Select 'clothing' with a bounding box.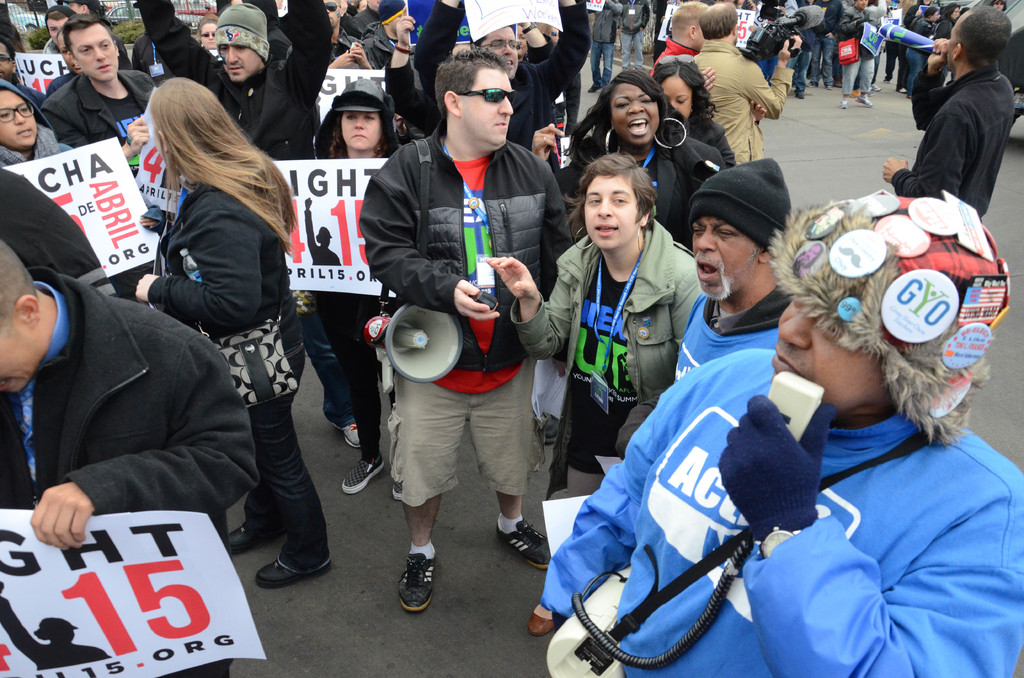
x1=619, y1=0, x2=652, y2=72.
